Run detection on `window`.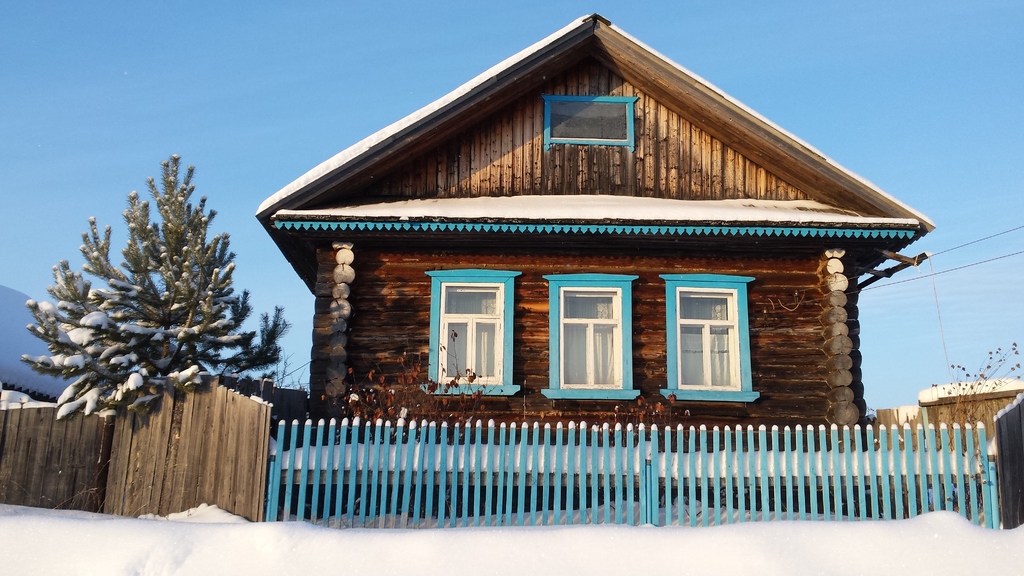
Result: [x1=676, y1=262, x2=755, y2=400].
